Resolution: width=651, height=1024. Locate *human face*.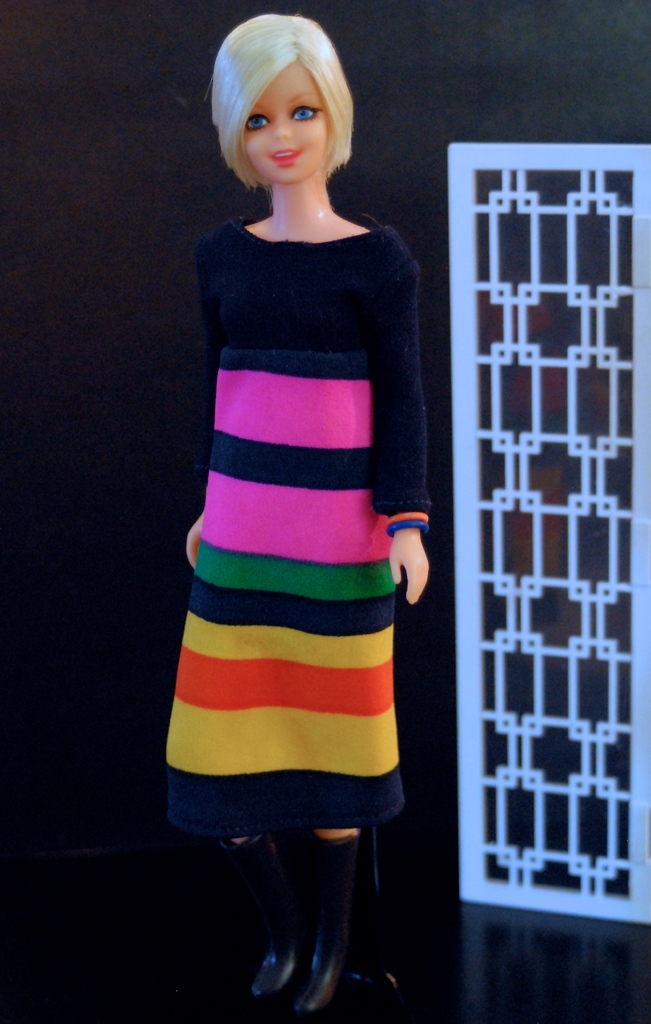
box(243, 71, 331, 187).
